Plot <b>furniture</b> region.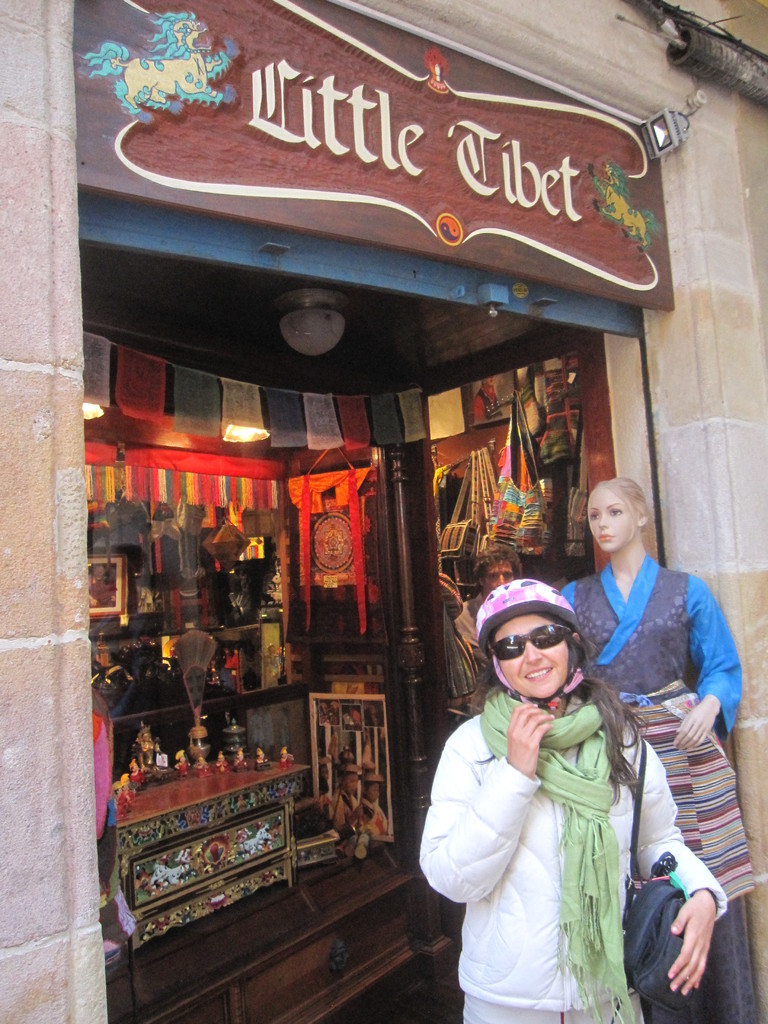
Plotted at left=81, top=501, right=305, bottom=725.
